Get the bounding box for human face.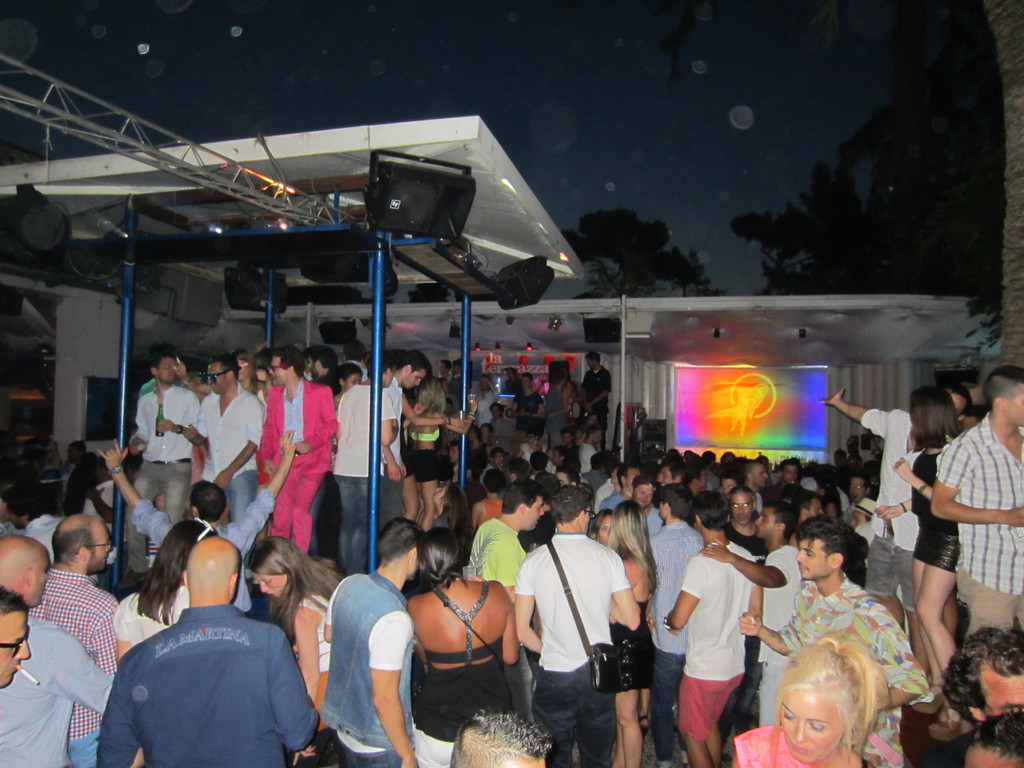
left=982, top=664, right=1023, bottom=718.
